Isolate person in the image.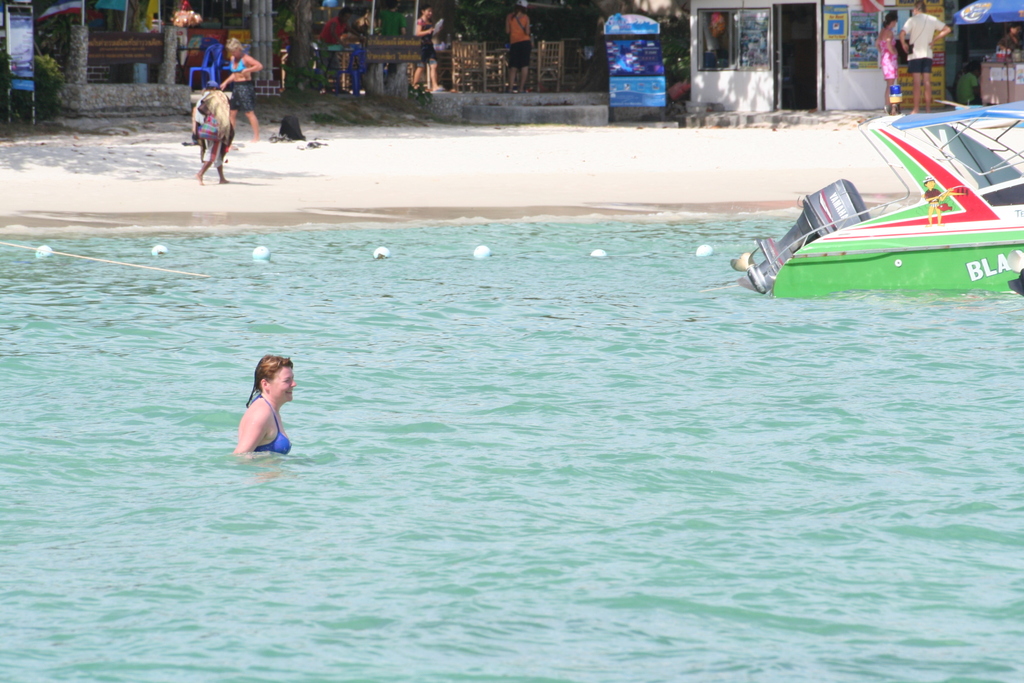
Isolated region: 897 0 959 114.
